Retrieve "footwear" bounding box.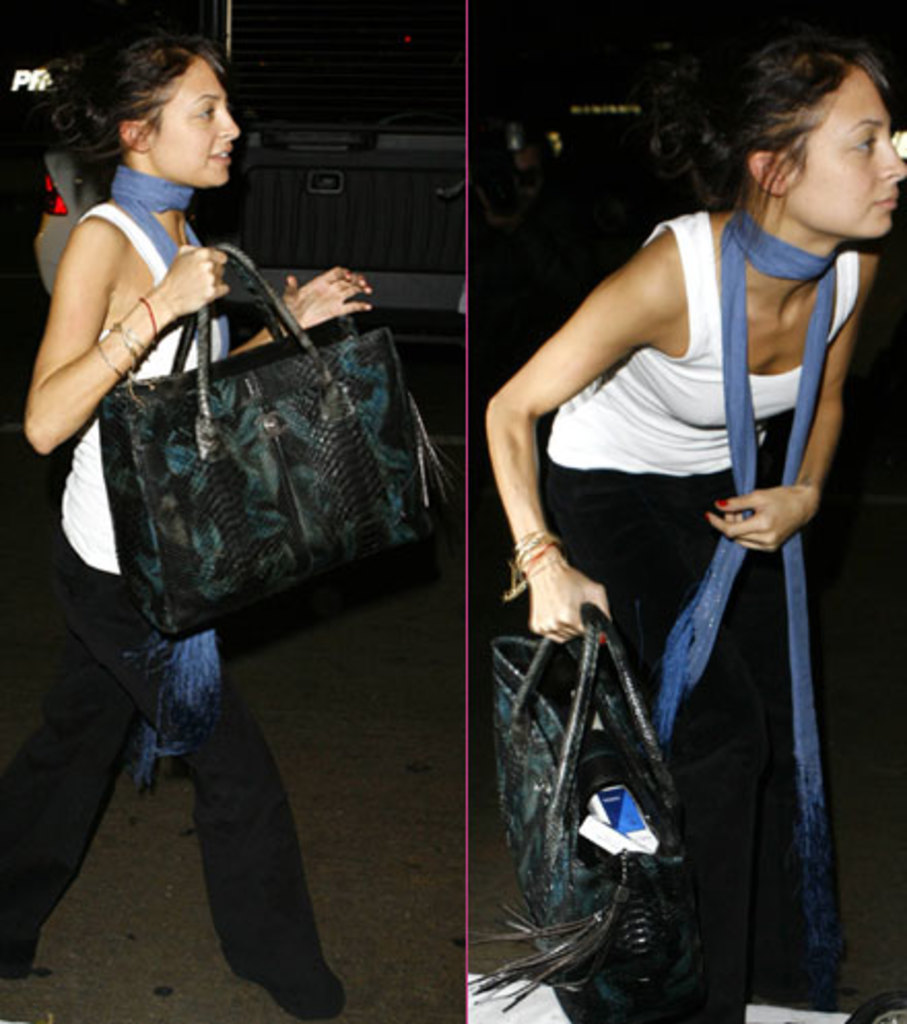
Bounding box: BBox(0, 925, 39, 991).
